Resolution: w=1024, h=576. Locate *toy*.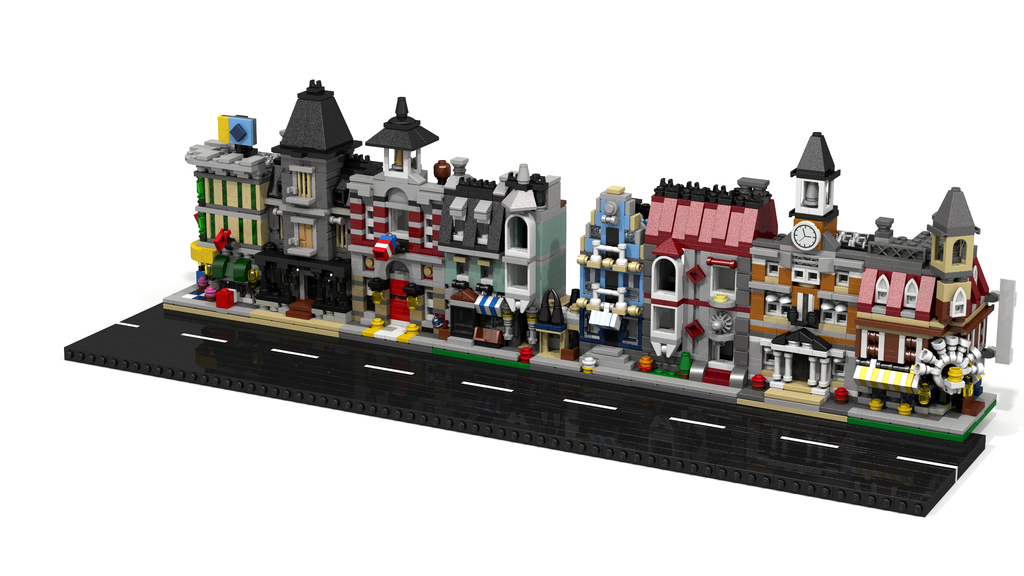
region(266, 74, 377, 304).
